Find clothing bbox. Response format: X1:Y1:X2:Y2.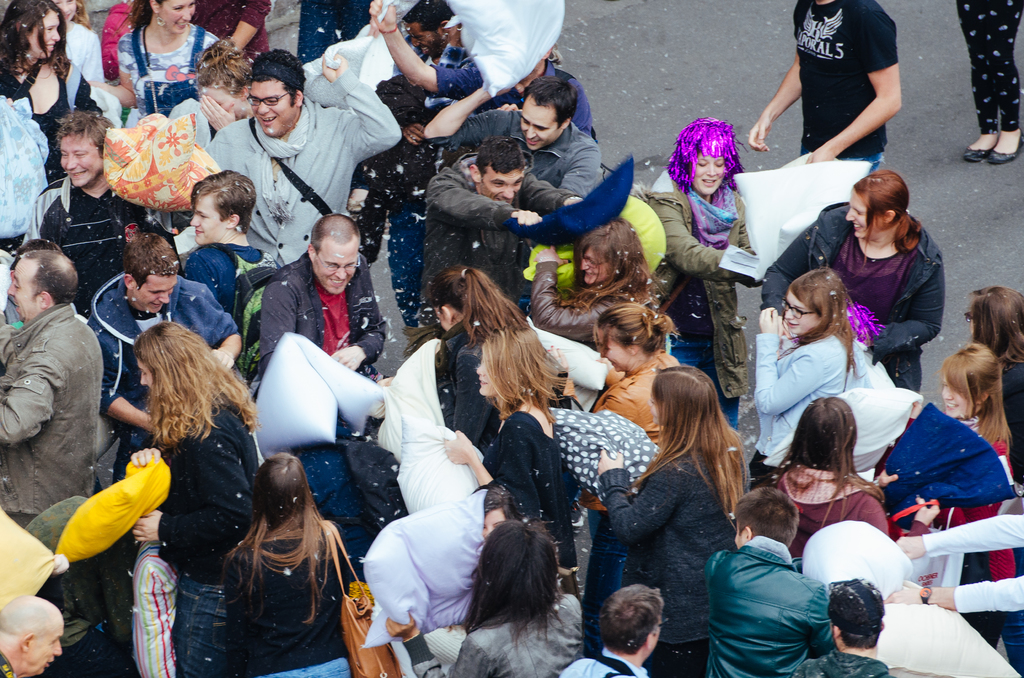
207:63:396:267.
